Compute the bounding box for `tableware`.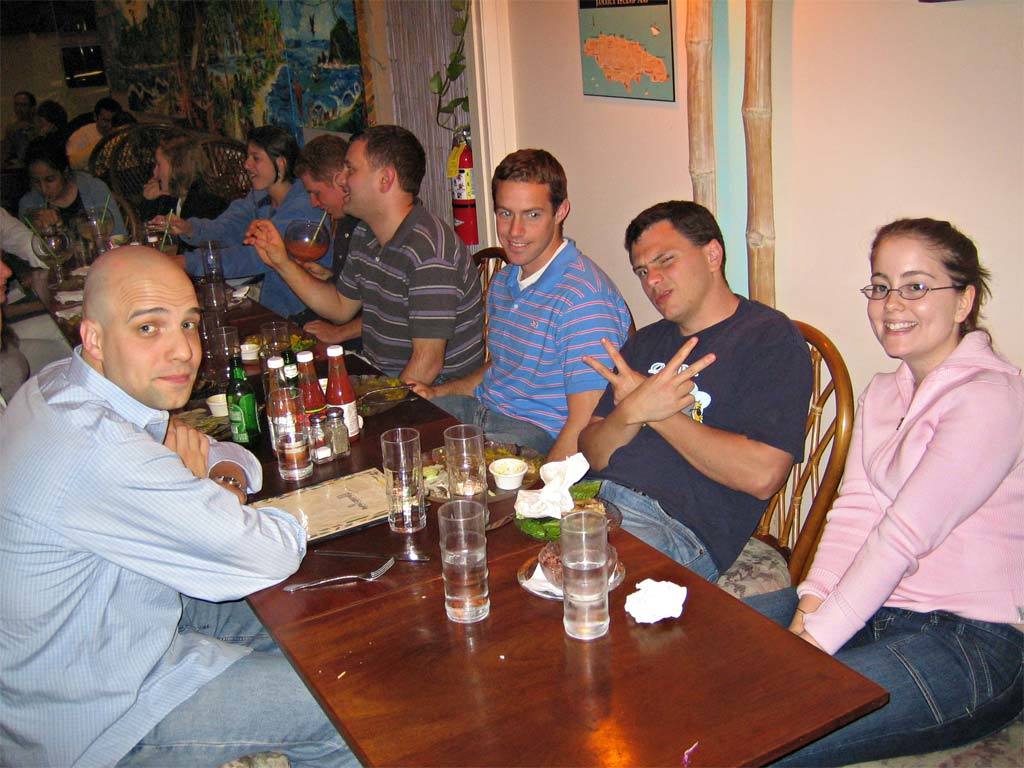
region(76, 204, 110, 254).
